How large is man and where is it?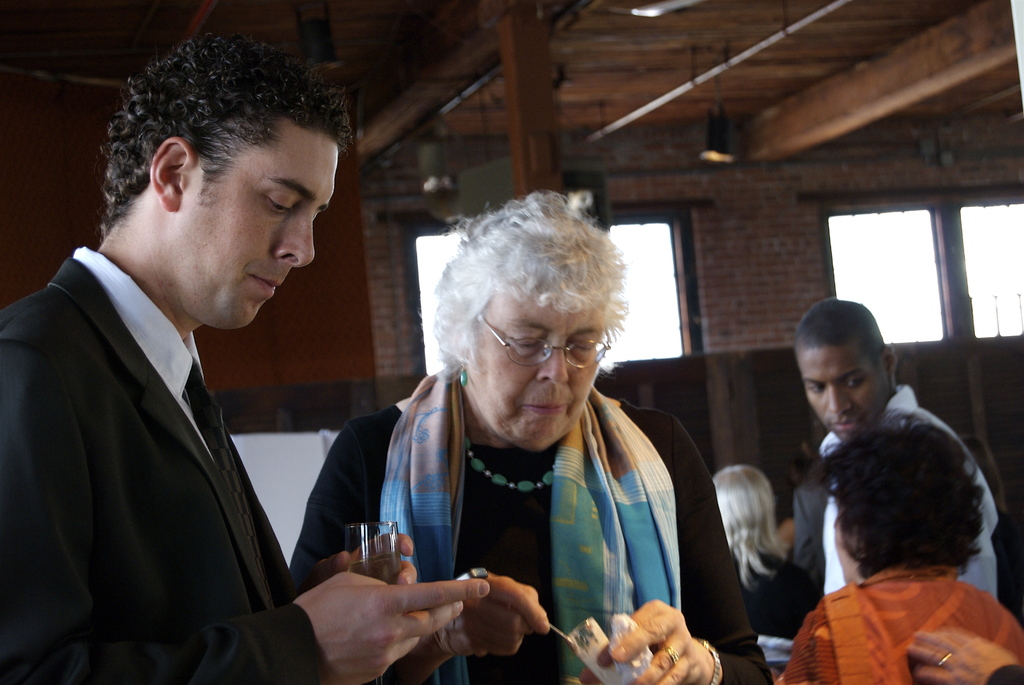
Bounding box: region(9, 44, 379, 679).
